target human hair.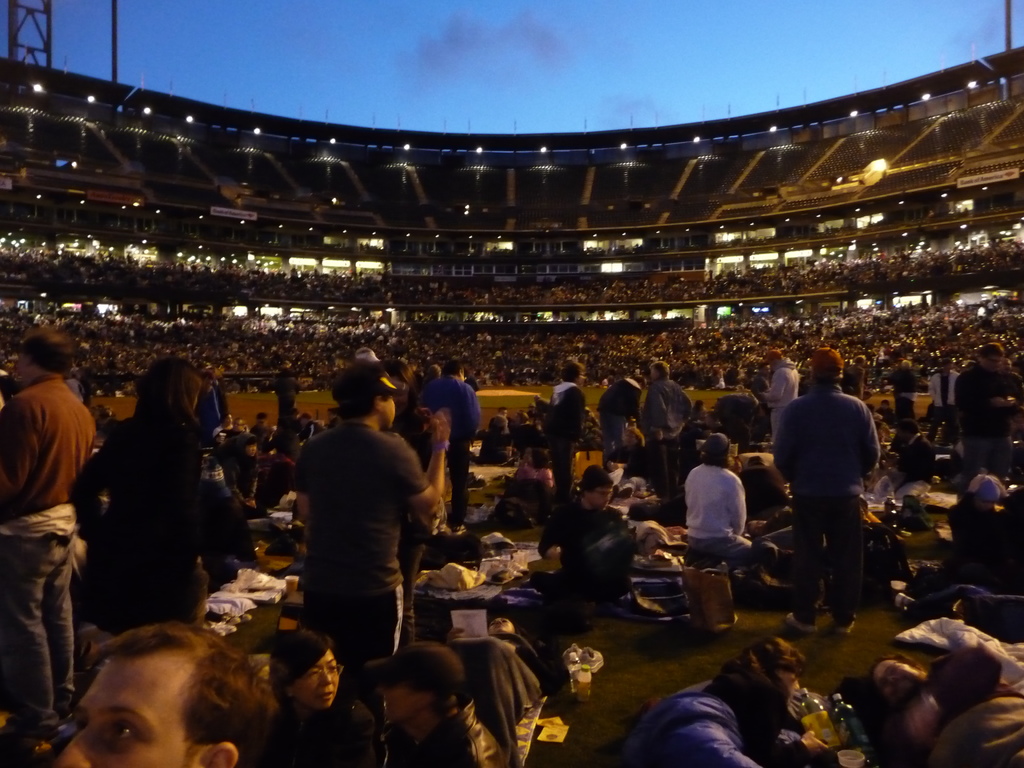
Target region: 17, 327, 76, 375.
